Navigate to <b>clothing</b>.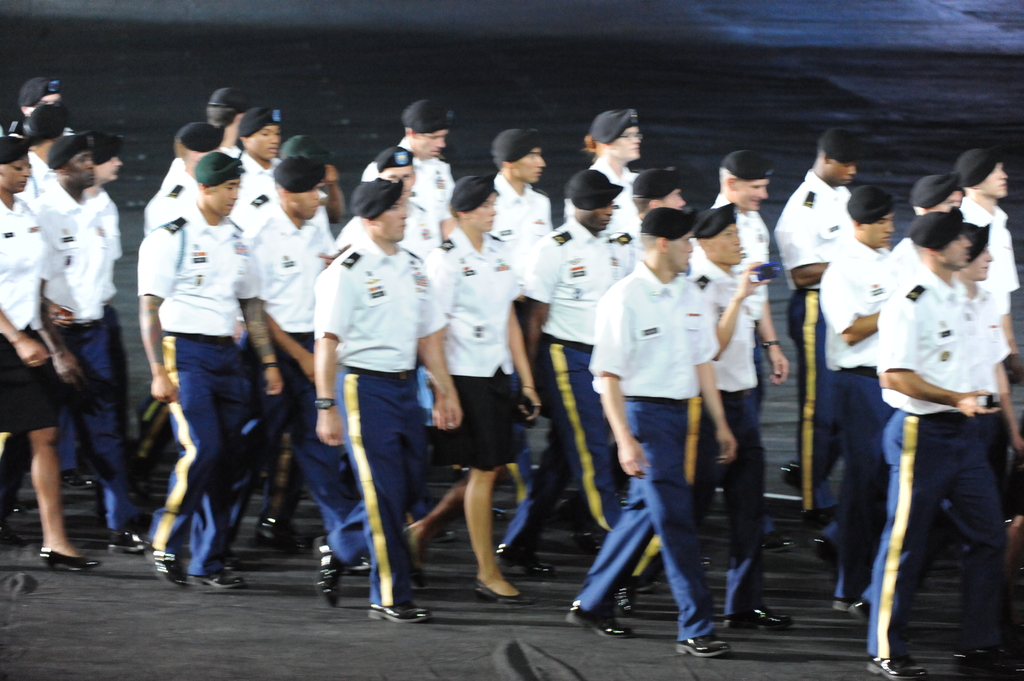
Navigation target: region(958, 189, 1023, 322).
